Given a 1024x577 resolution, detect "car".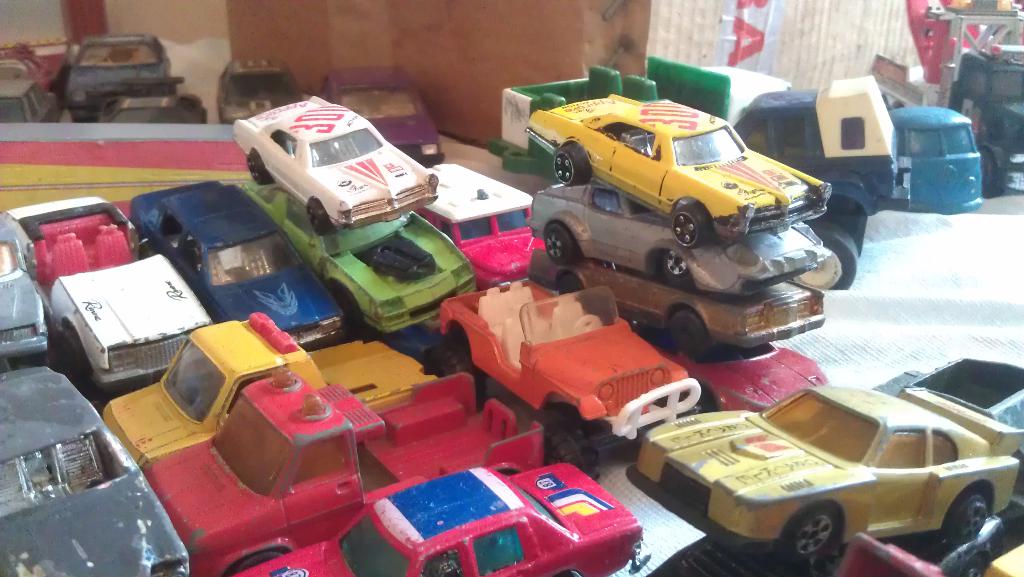
pyautogui.locateOnScreen(1, 195, 229, 391).
